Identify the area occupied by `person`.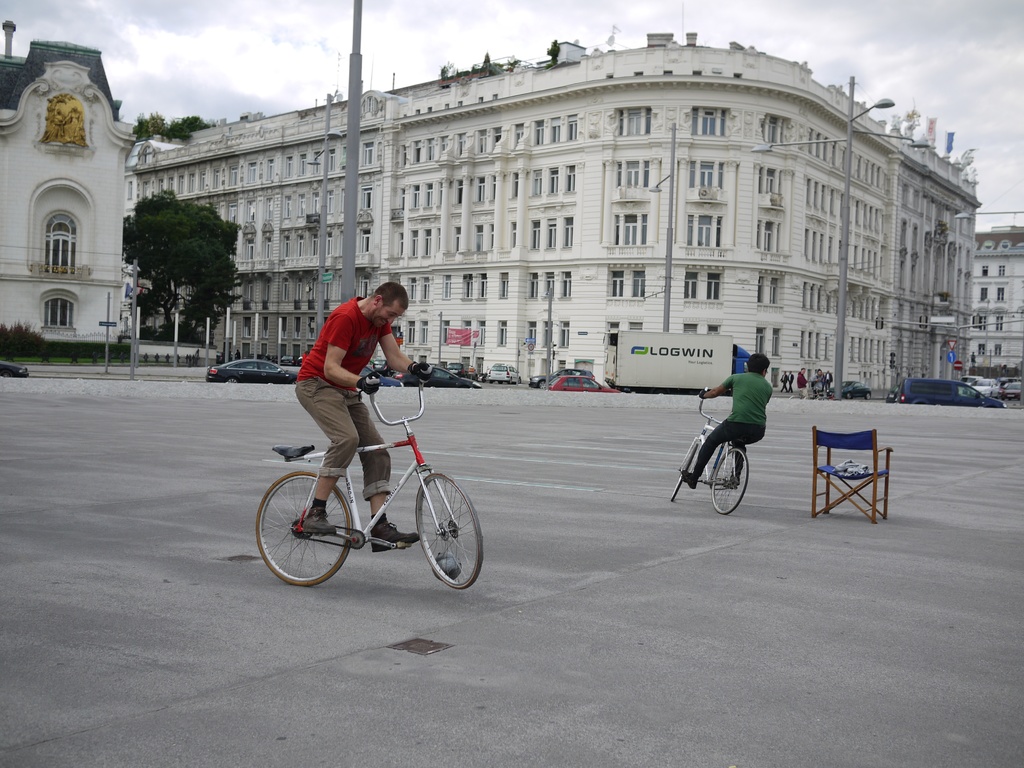
Area: <box>295,276,433,554</box>.
